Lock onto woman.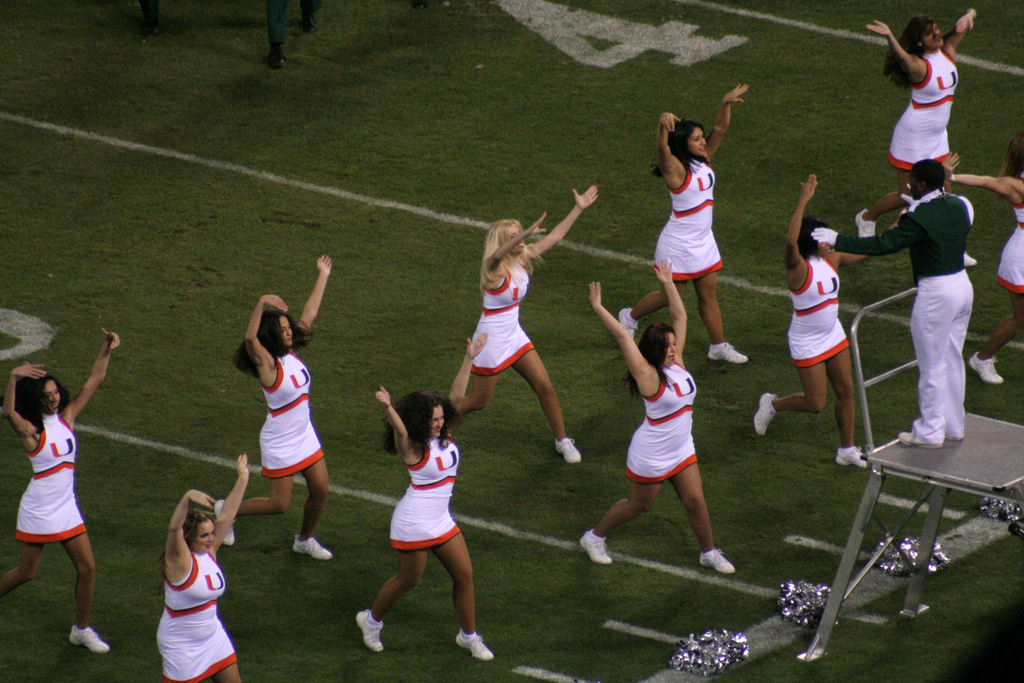
Locked: select_region(573, 256, 737, 571).
